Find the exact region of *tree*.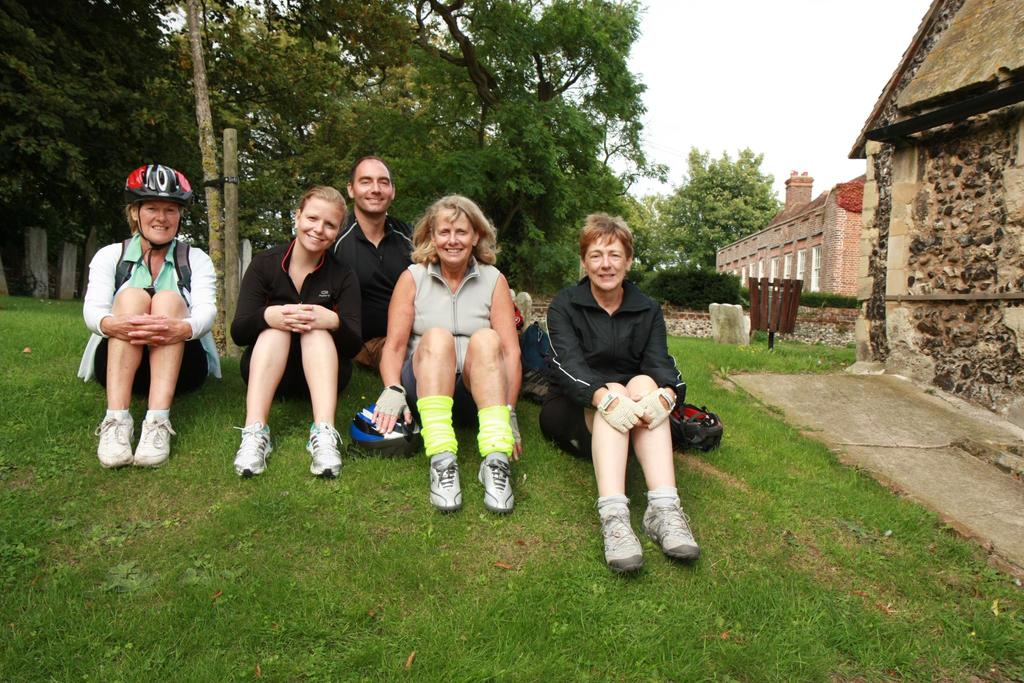
Exact region: 509, 153, 669, 309.
